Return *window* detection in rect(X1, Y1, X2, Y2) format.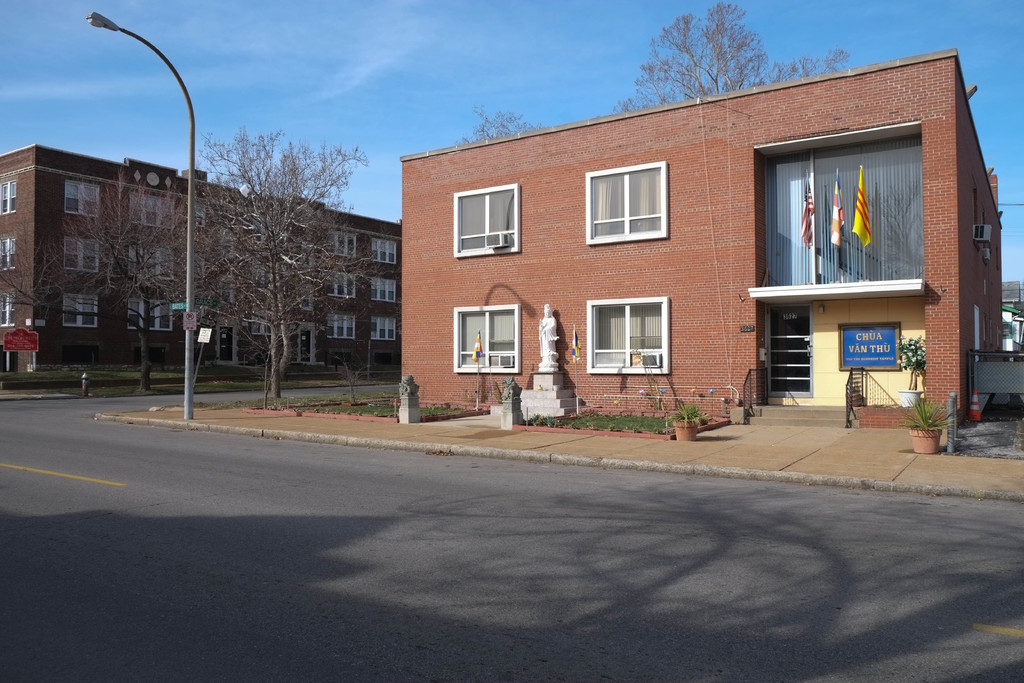
rect(127, 242, 175, 281).
